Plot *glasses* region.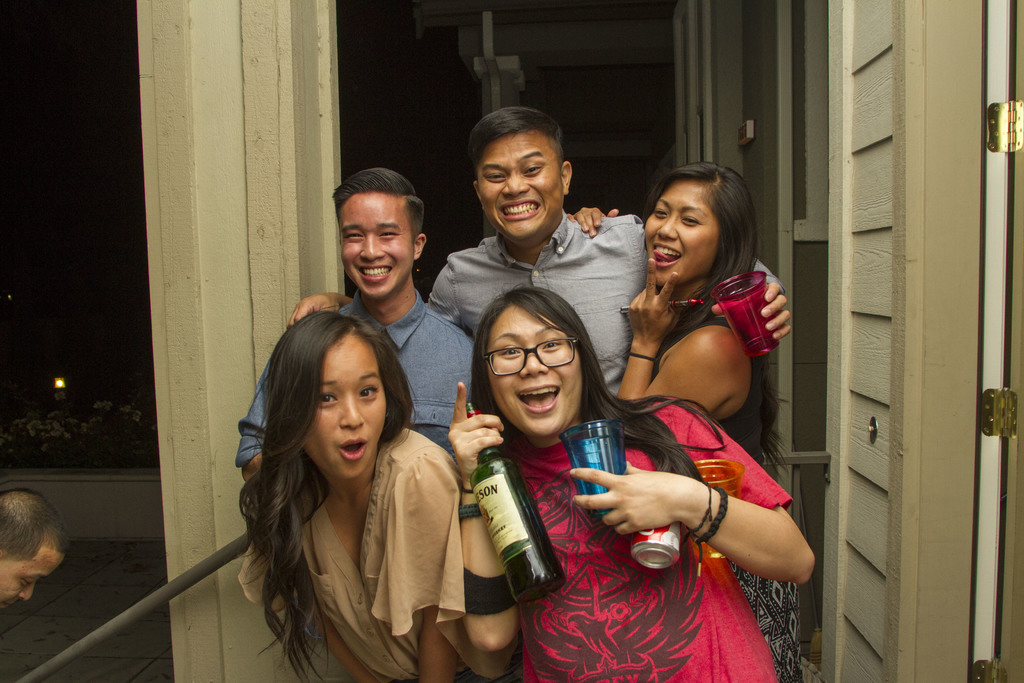
Plotted at 482:337:578:377.
